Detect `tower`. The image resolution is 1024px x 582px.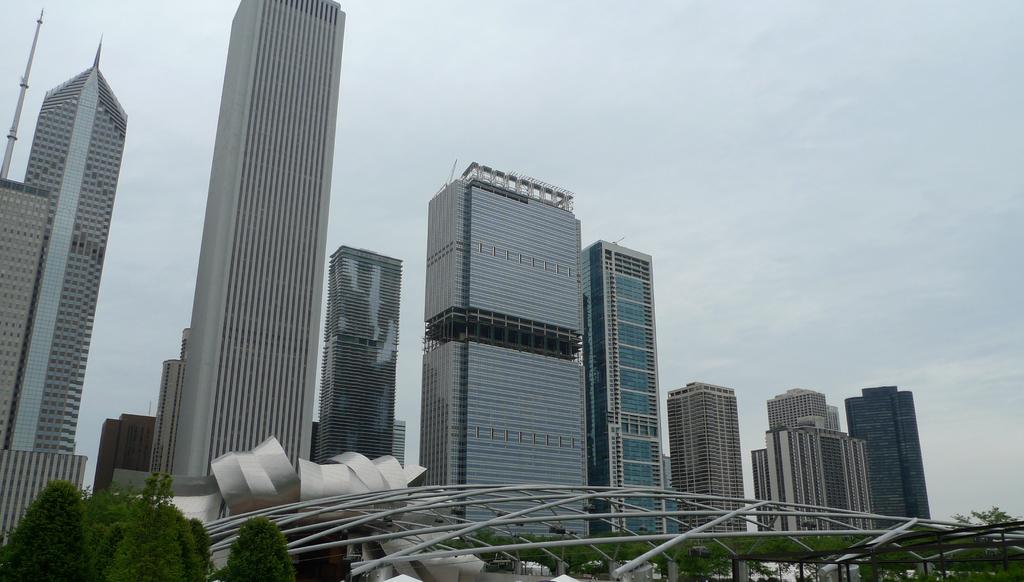
{"left": 584, "top": 236, "right": 676, "bottom": 577}.
